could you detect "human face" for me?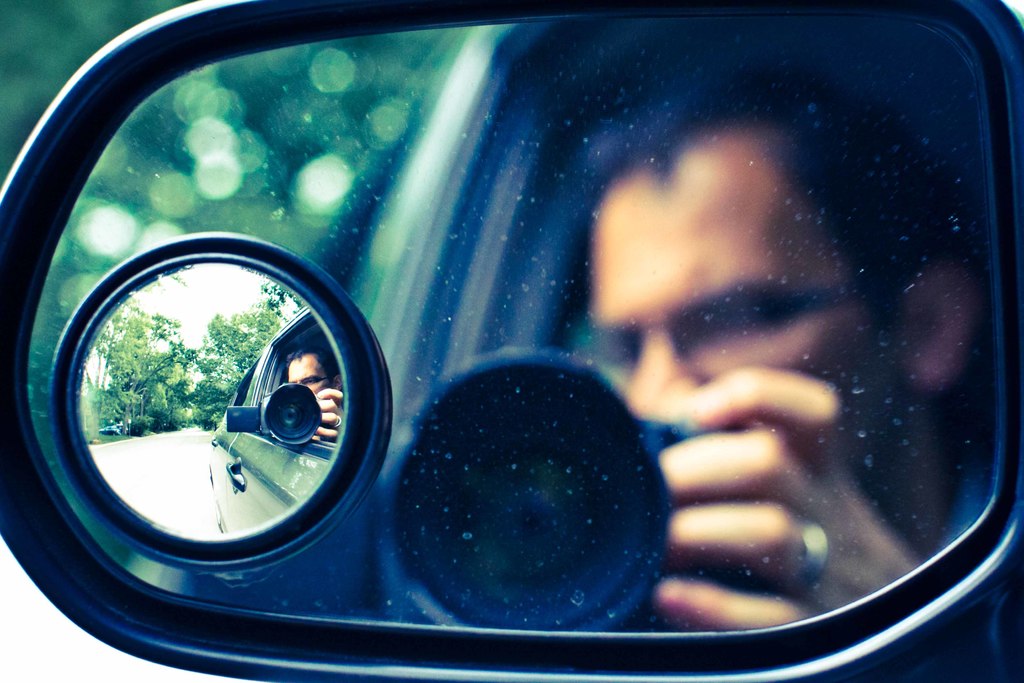
Detection result: bbox(289, 357, 331, 392).
